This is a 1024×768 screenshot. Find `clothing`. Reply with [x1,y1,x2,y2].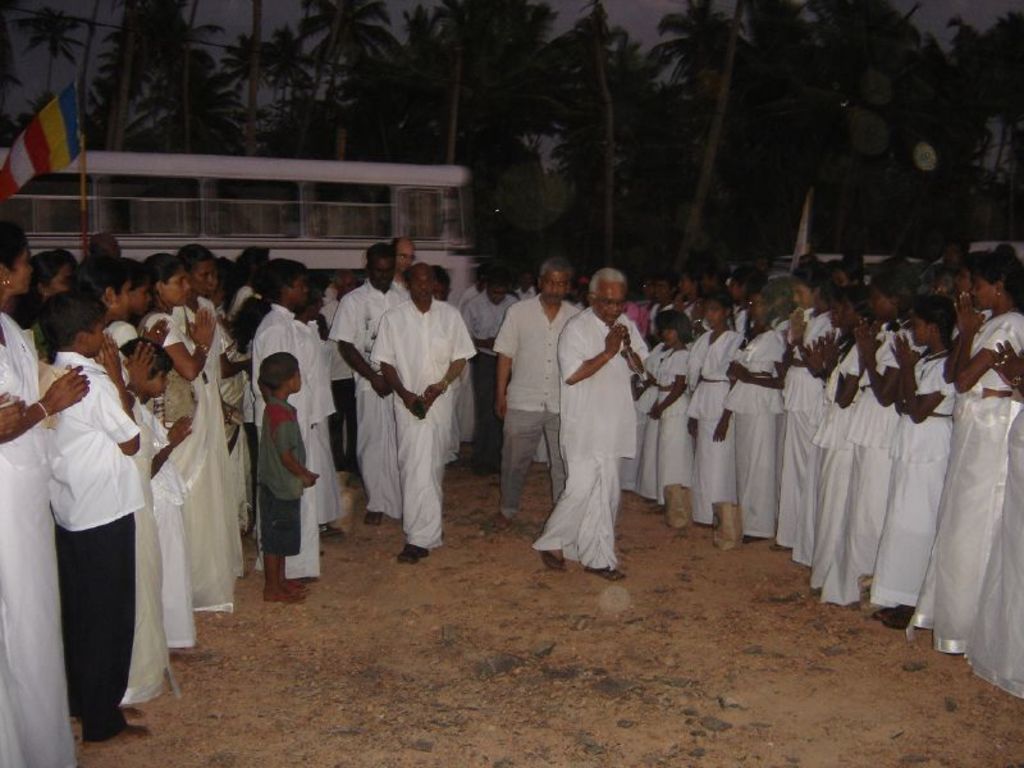
[320,296,365,467].
